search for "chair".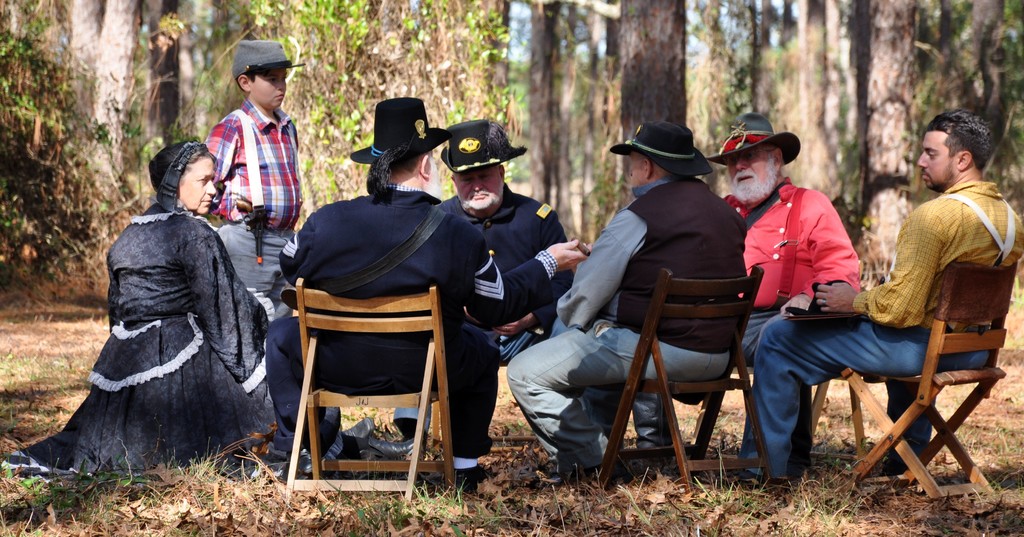
Found at 750 342 871 477.
